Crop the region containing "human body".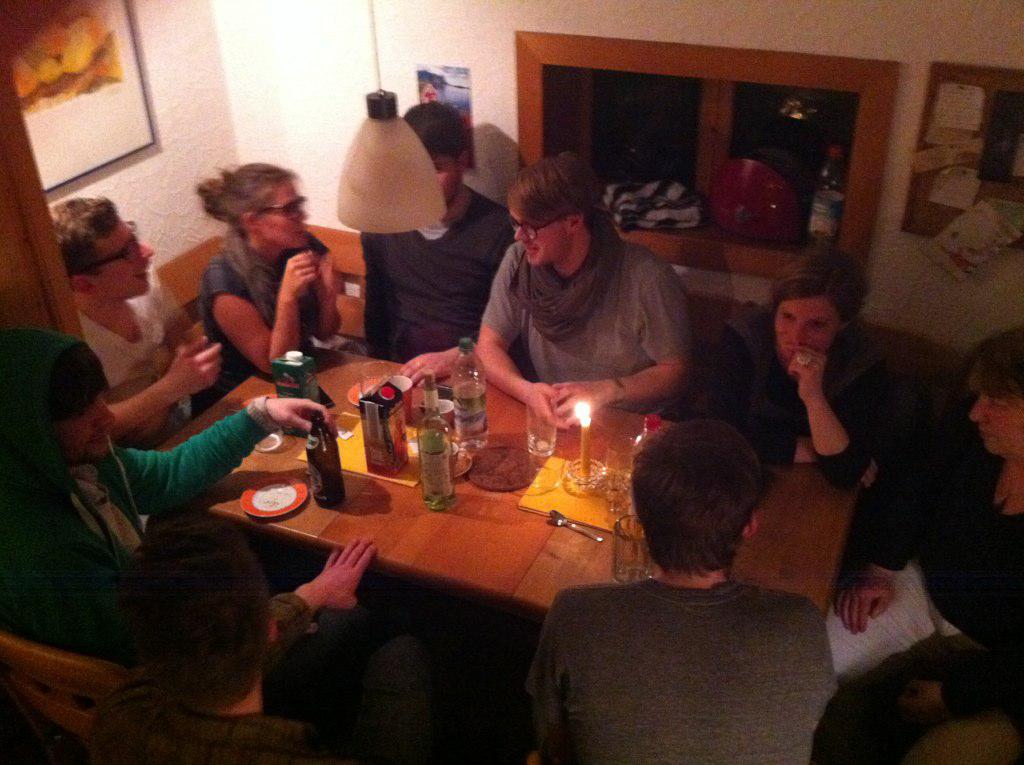
Crop region: [470, 236, 697, 432].
